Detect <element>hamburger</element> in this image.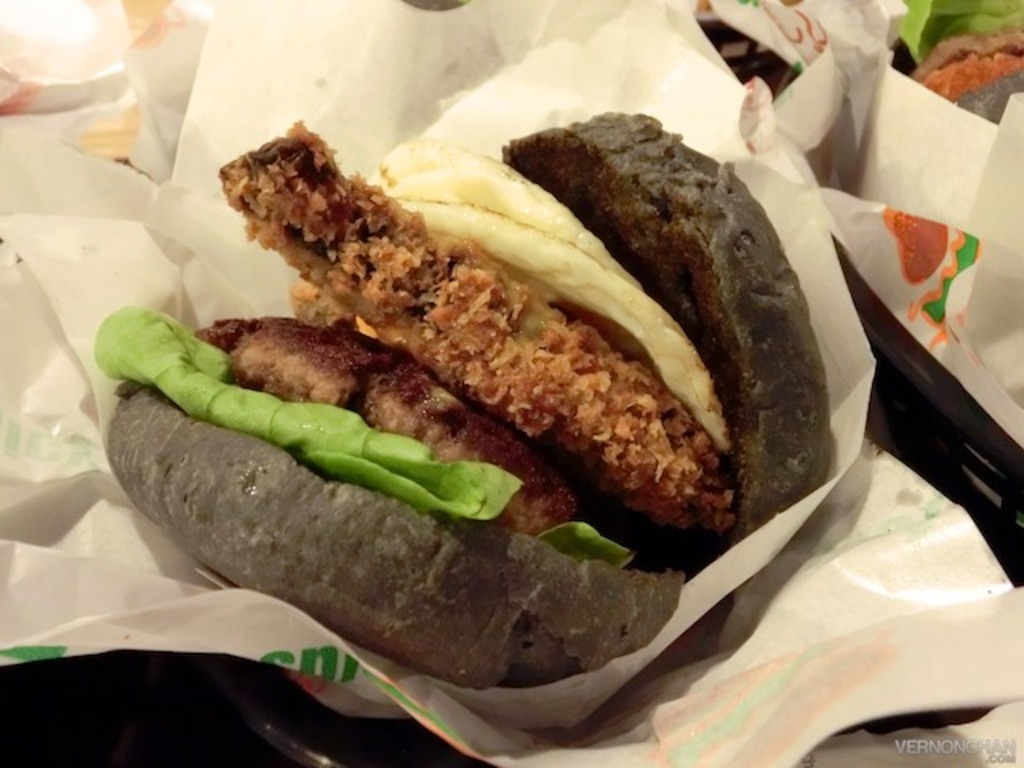
Detection: BBox(86, 104, 814, 680).
